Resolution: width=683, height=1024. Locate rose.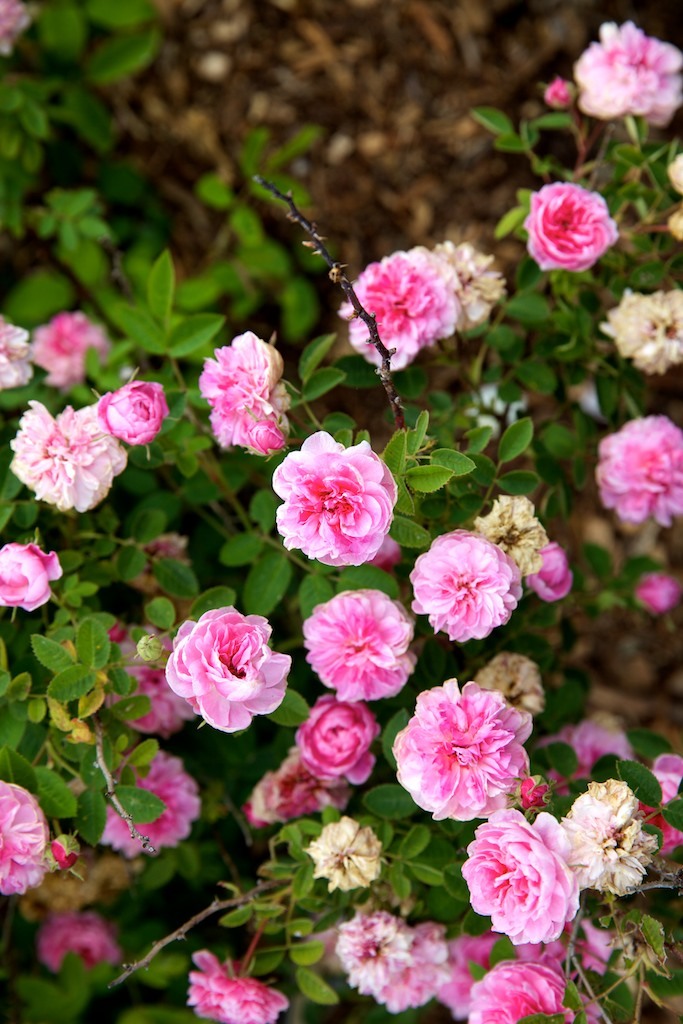
(left=593, top=412, right=682, bottom=527).
